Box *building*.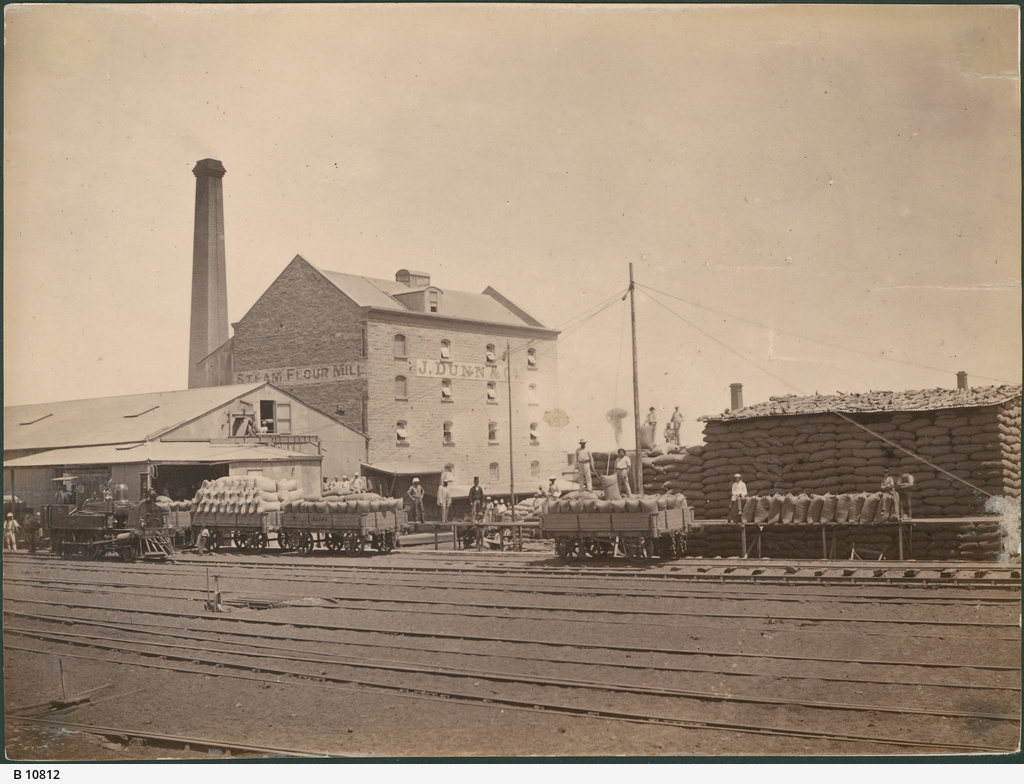
Rect(224, 248, 561, 529).
